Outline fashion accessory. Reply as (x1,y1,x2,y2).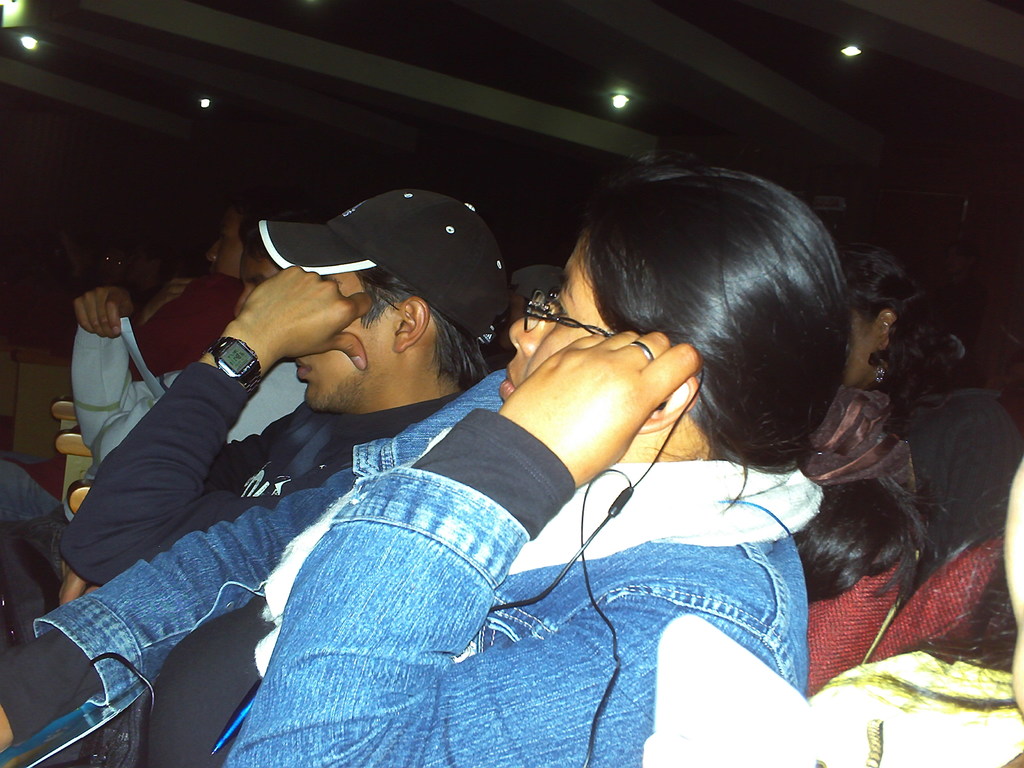
(205,339,266,393).
